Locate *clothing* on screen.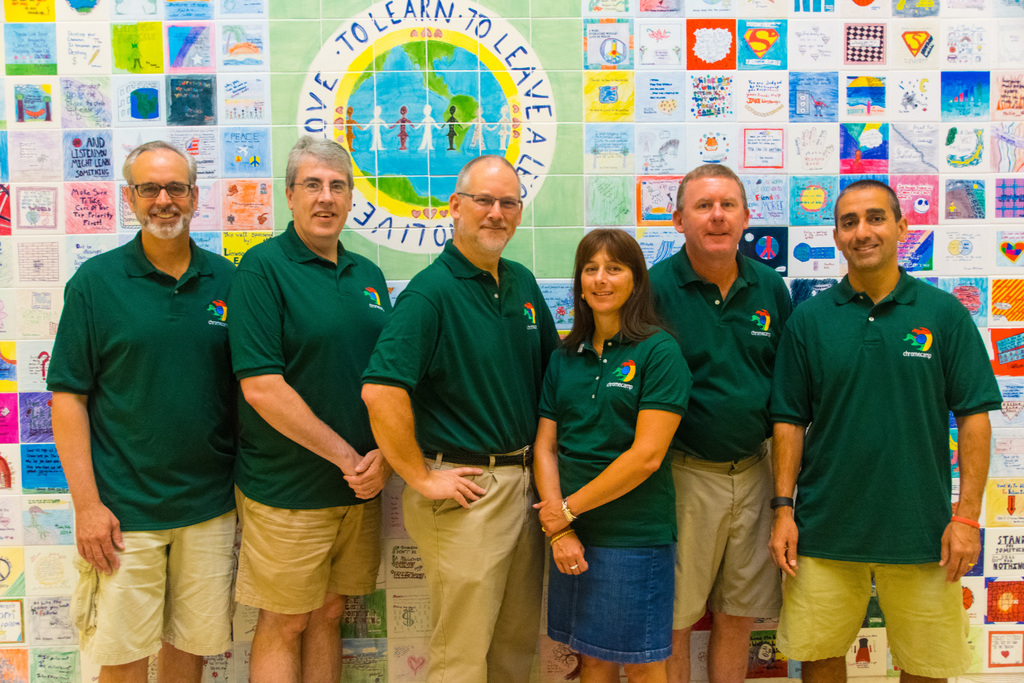
On screen at detection(773, 267, 996, 678).
